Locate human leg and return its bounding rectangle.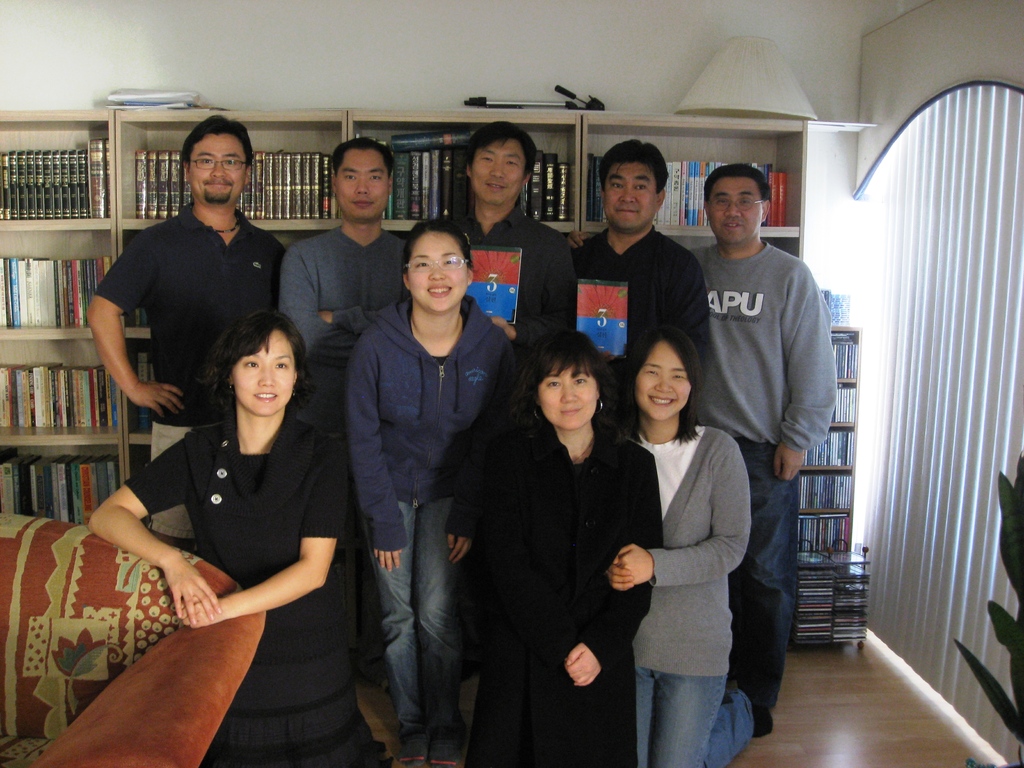
(x1=376, y1=497, x2=417, y2=762).
